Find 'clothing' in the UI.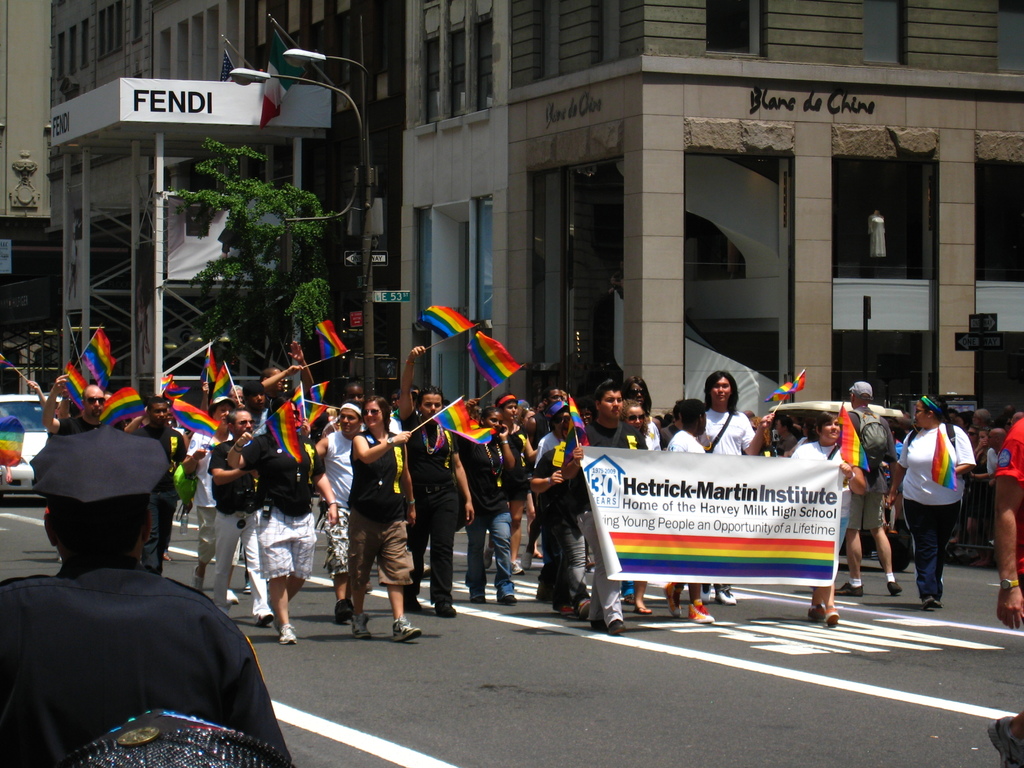
UI element at pyautogui.locateOnScreen(993, 410, 1023, 601).
